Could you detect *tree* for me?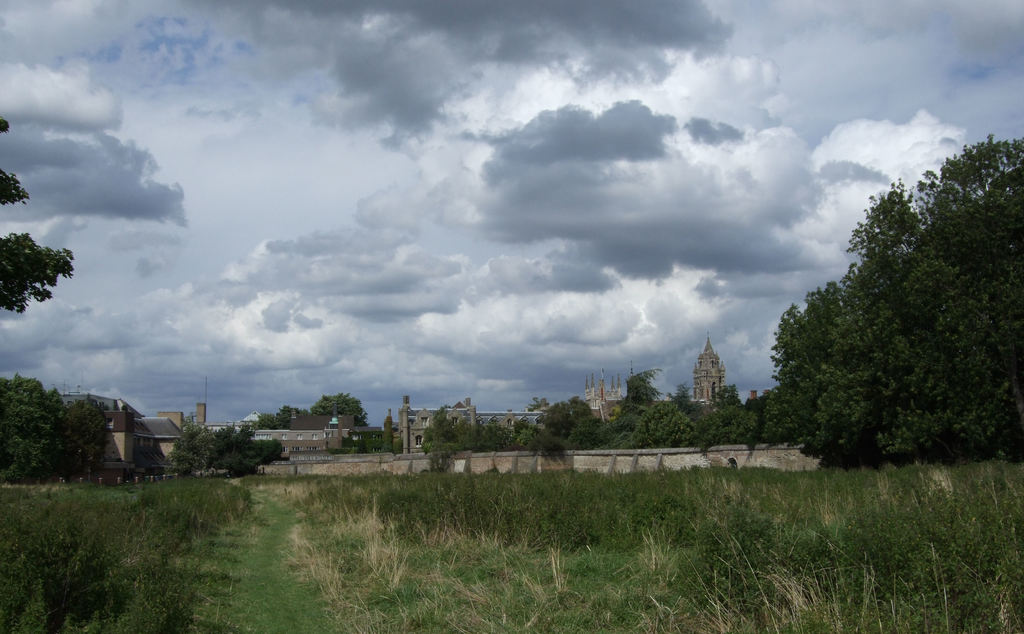
Detection result: [421,403,458,453].
